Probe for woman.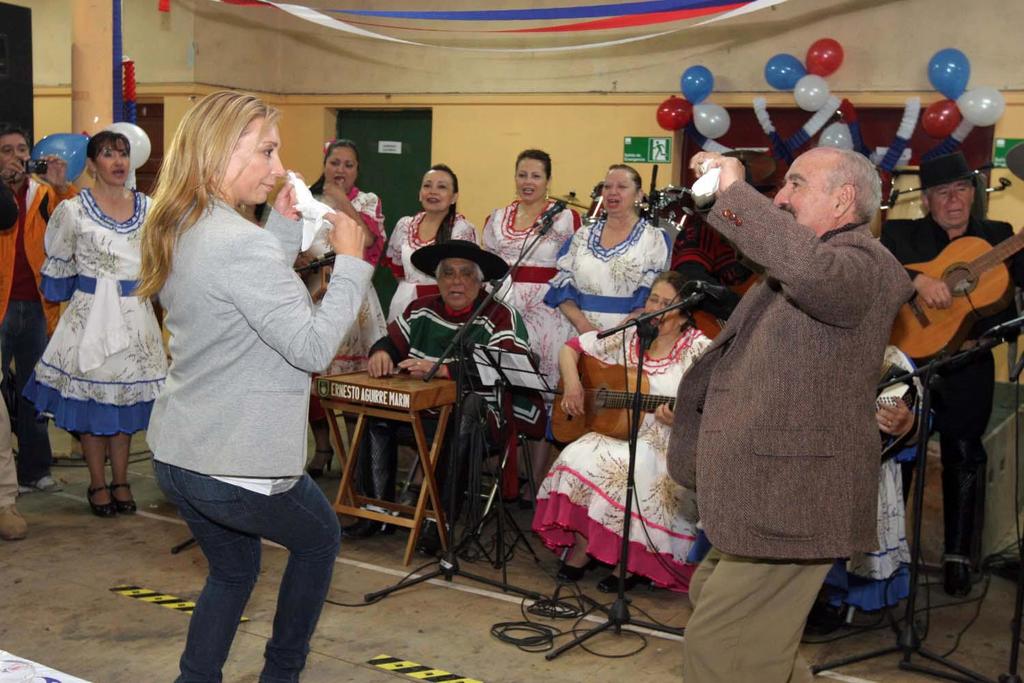
Probe result: detection(533, 272, 712, 592).
